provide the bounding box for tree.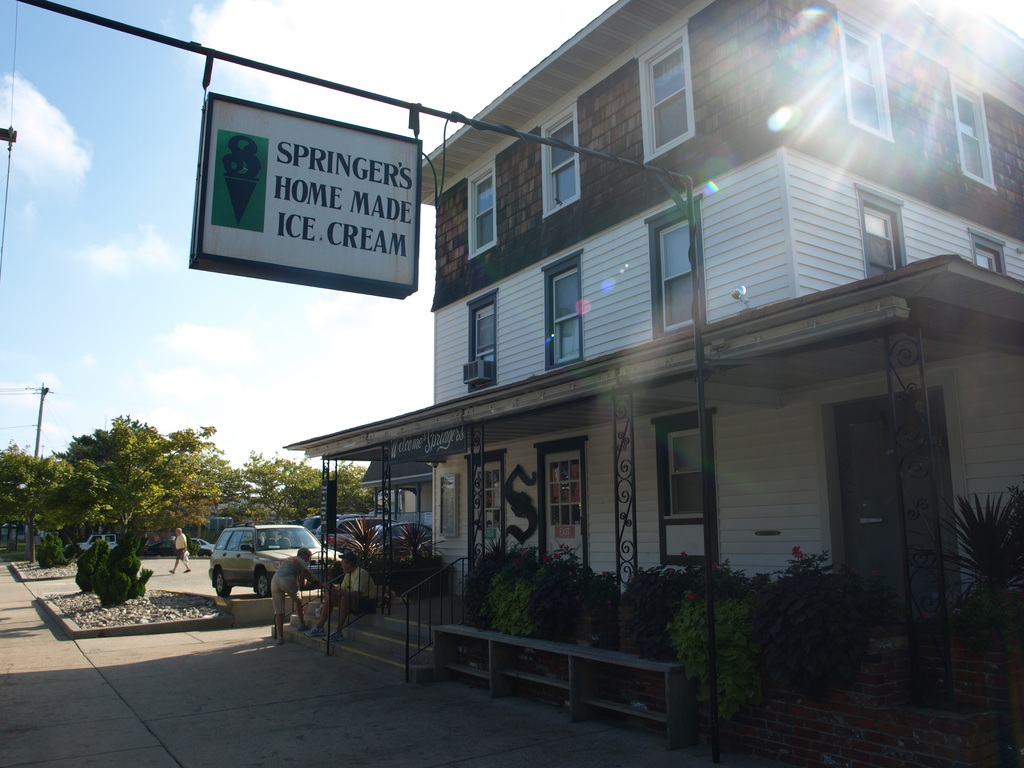
l=1, t=441, r=59, b=564.
